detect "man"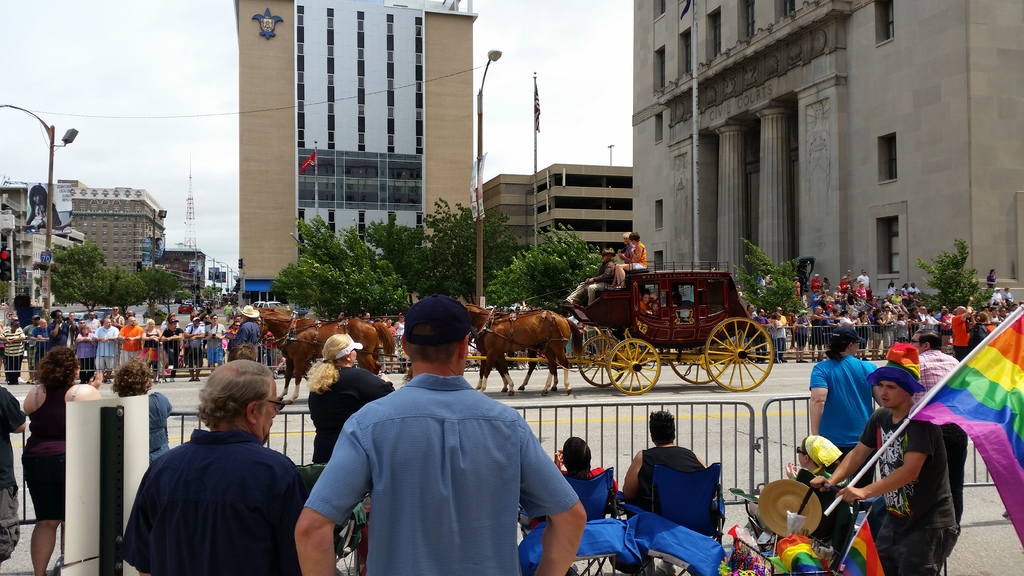
809,273,819,292
